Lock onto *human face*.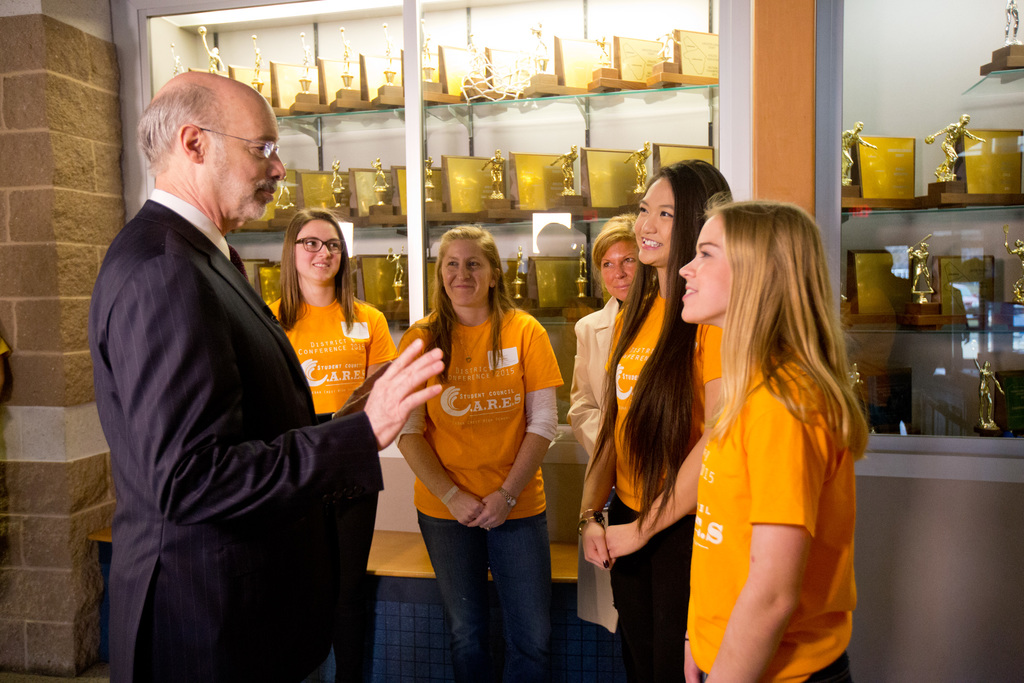
Locked: detection(207, 80, 288, 220).
